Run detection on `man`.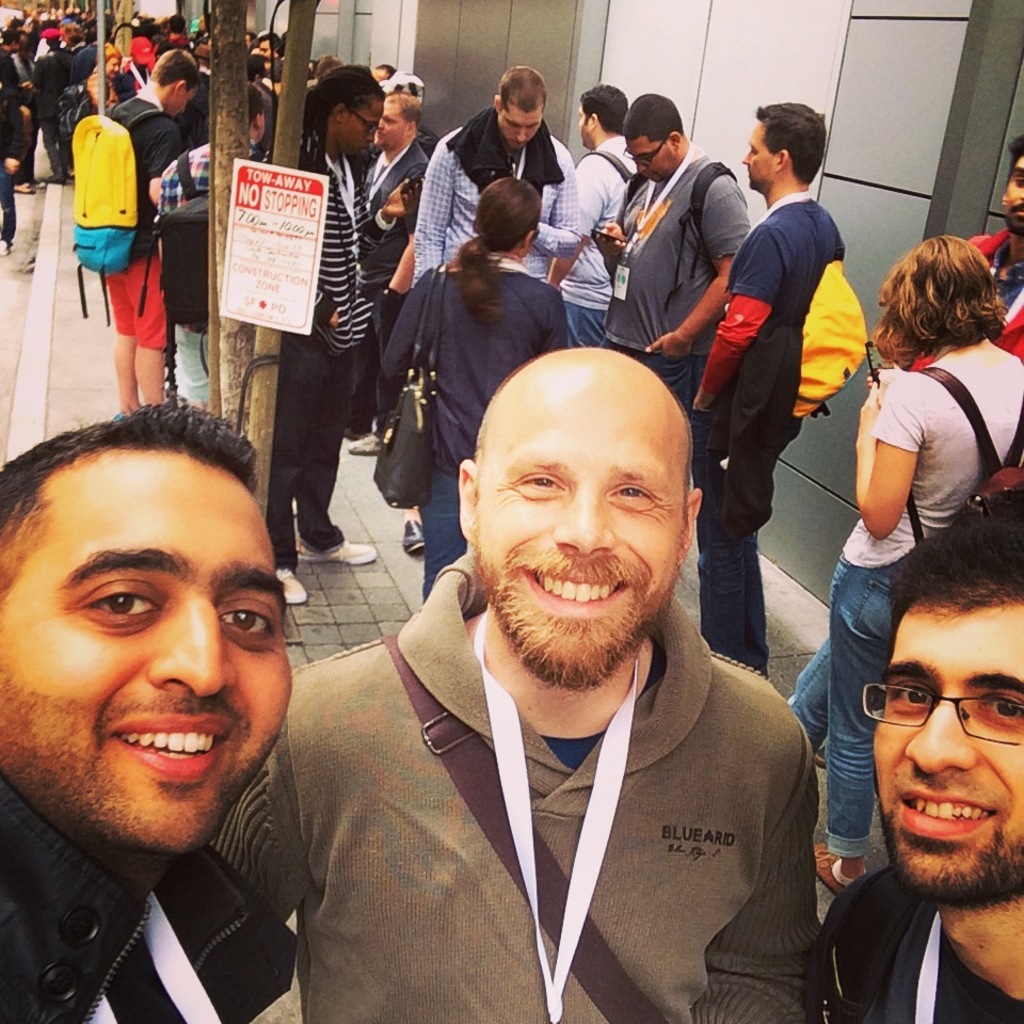
Result: [x1=89, y1=44, x2=202, y2=428].
